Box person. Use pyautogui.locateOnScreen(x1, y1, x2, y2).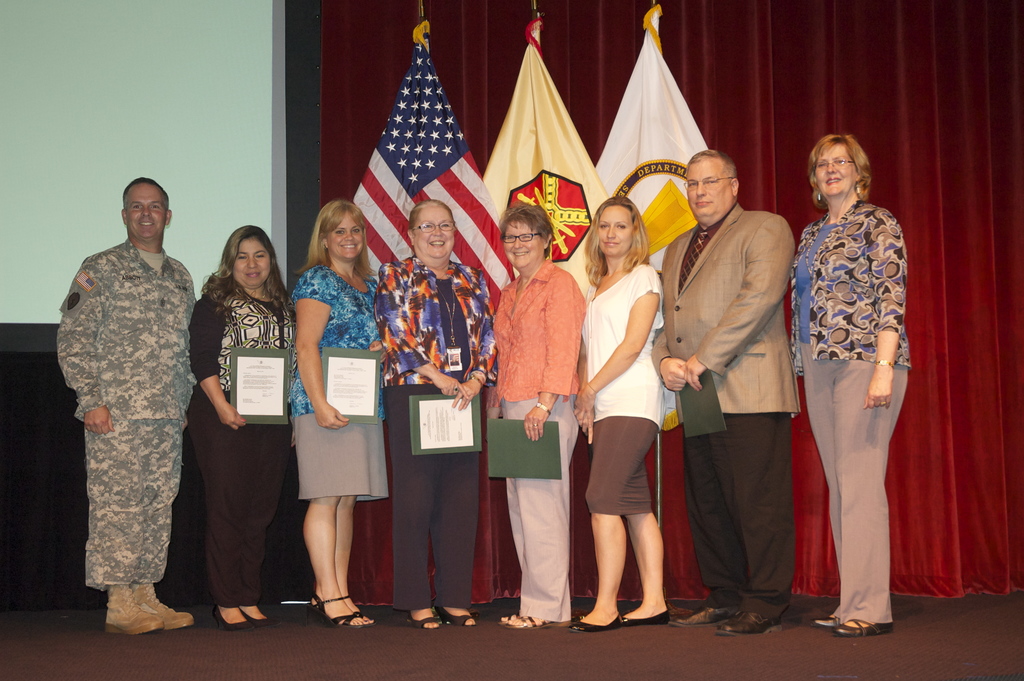
pyautogui.locateOnScreen(54, 158, 198, 658).
